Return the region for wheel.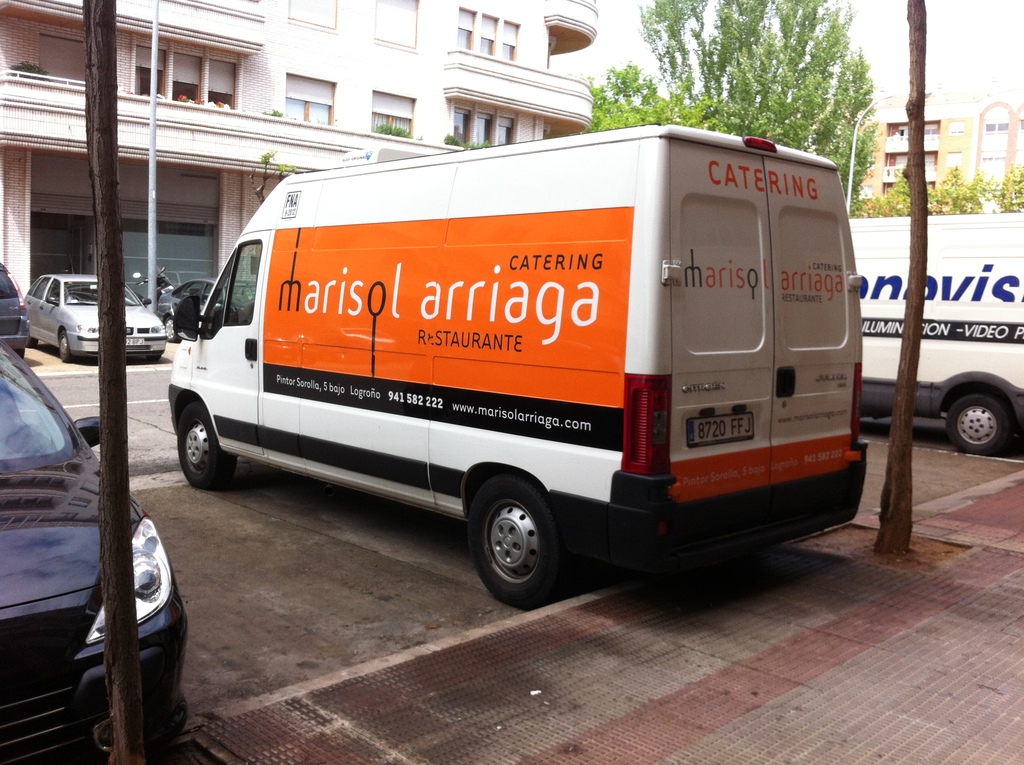
58 326 74 362.
